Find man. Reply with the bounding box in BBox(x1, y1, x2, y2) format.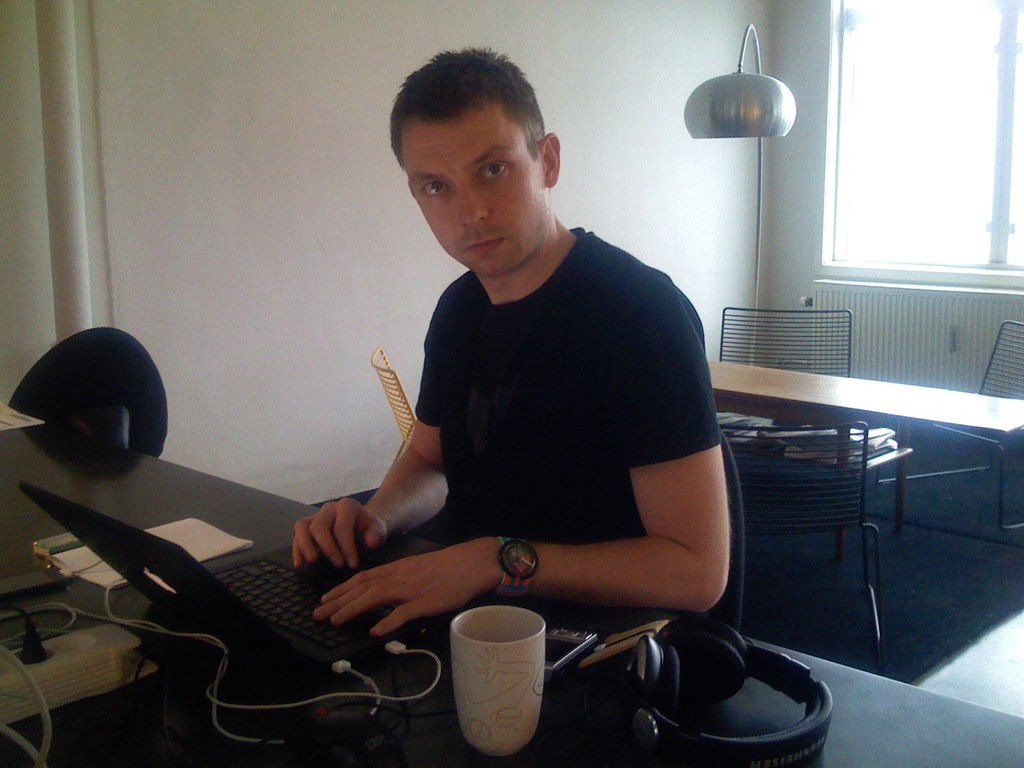
BBox(289, 44, 732, 645).
